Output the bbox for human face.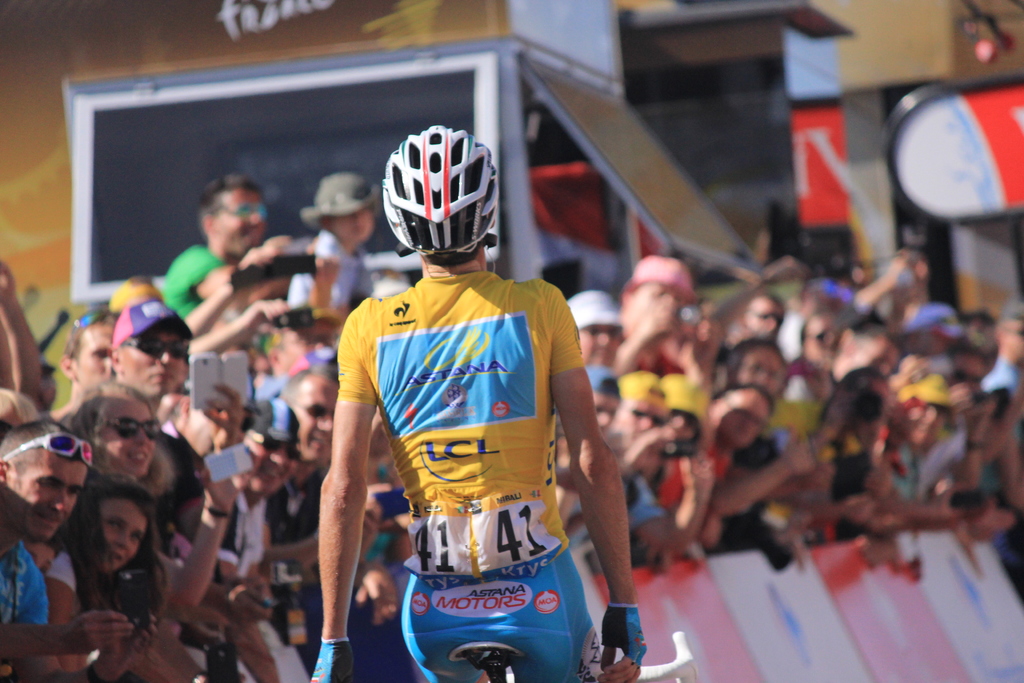
<box>73,320,119,399</box>.
